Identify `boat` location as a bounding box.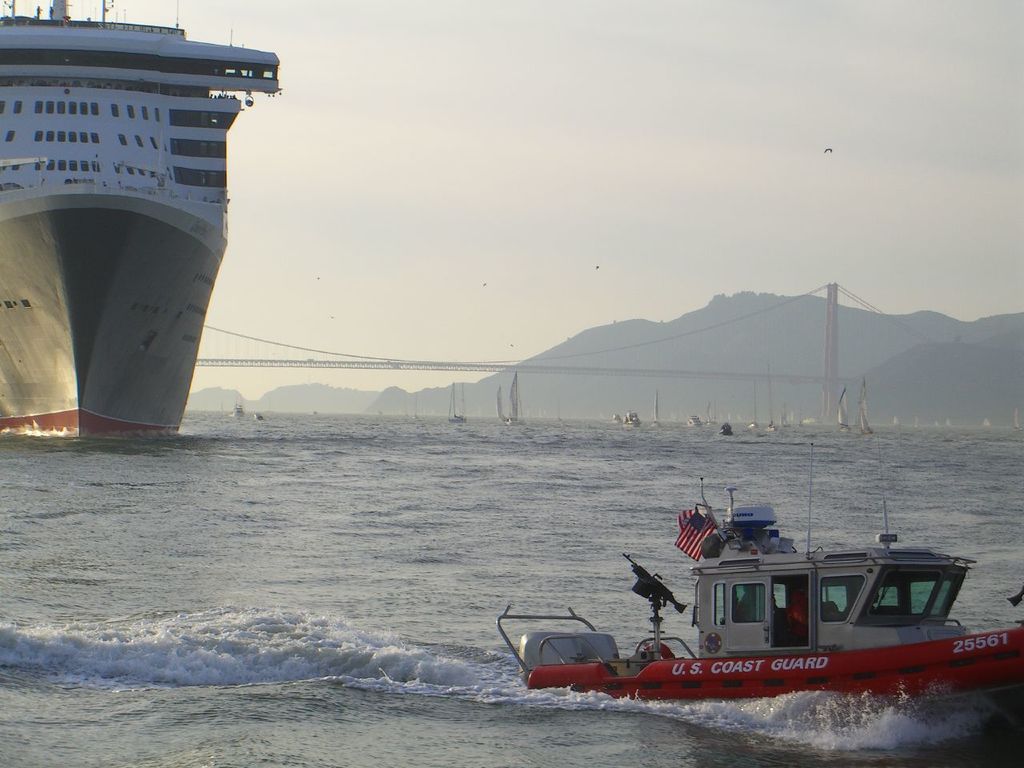
(left=839, top=382, right=850, bottom=430).
